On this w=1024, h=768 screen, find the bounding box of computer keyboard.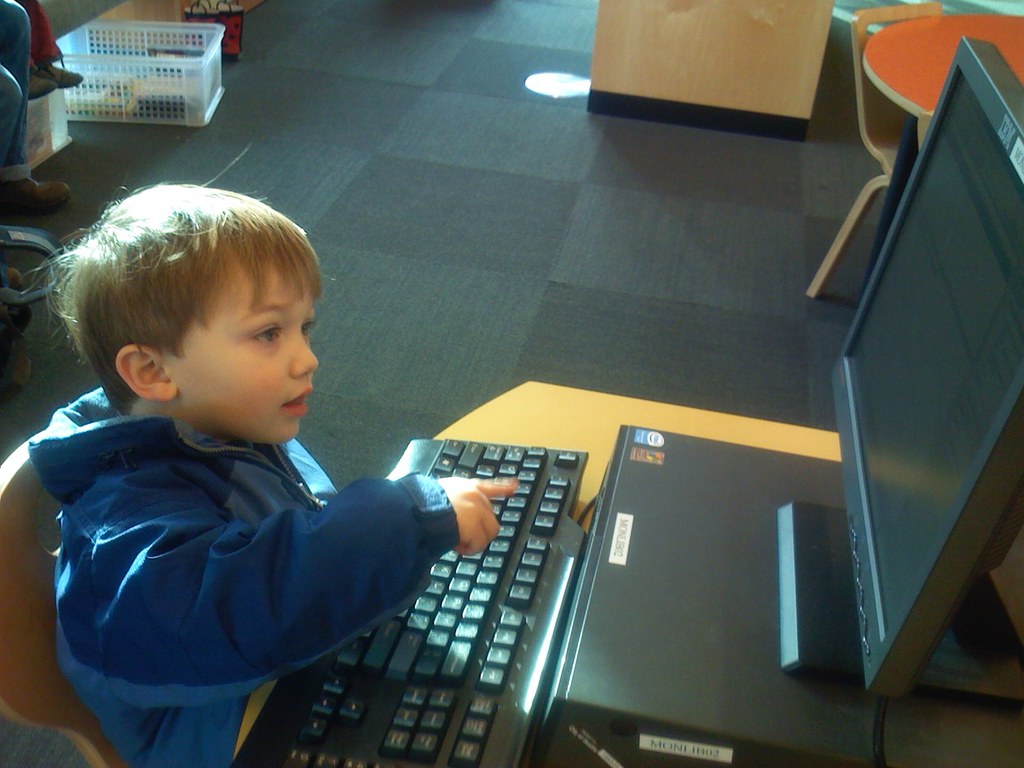
Bounding box: x1=226 y1=439 x2=591 y2=767.
